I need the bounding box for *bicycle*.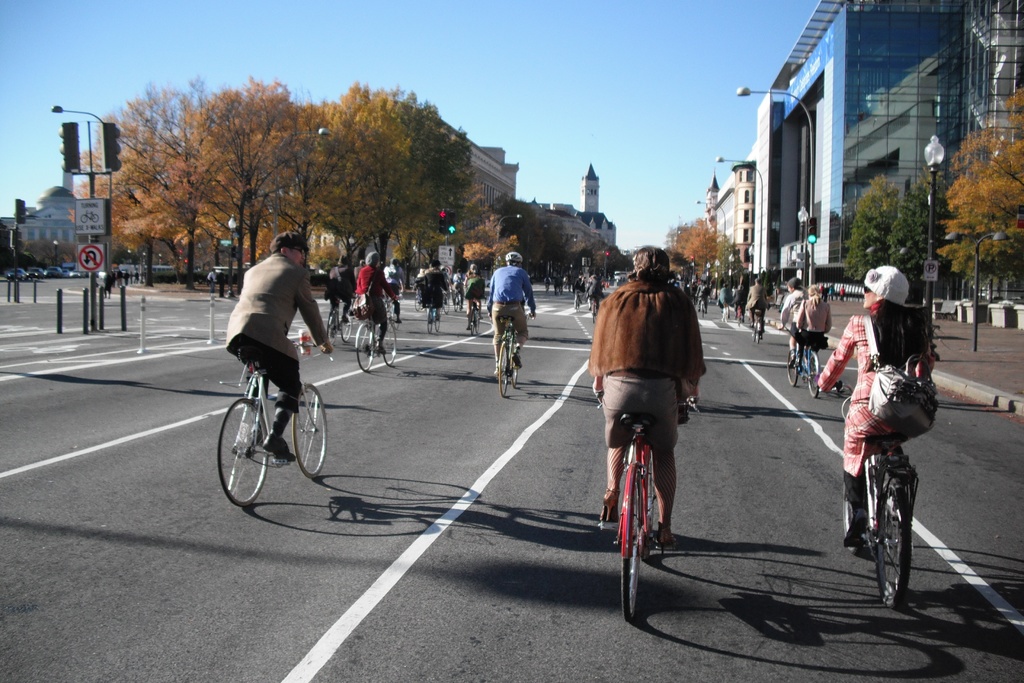
Here it is: 413,292,428,312.
